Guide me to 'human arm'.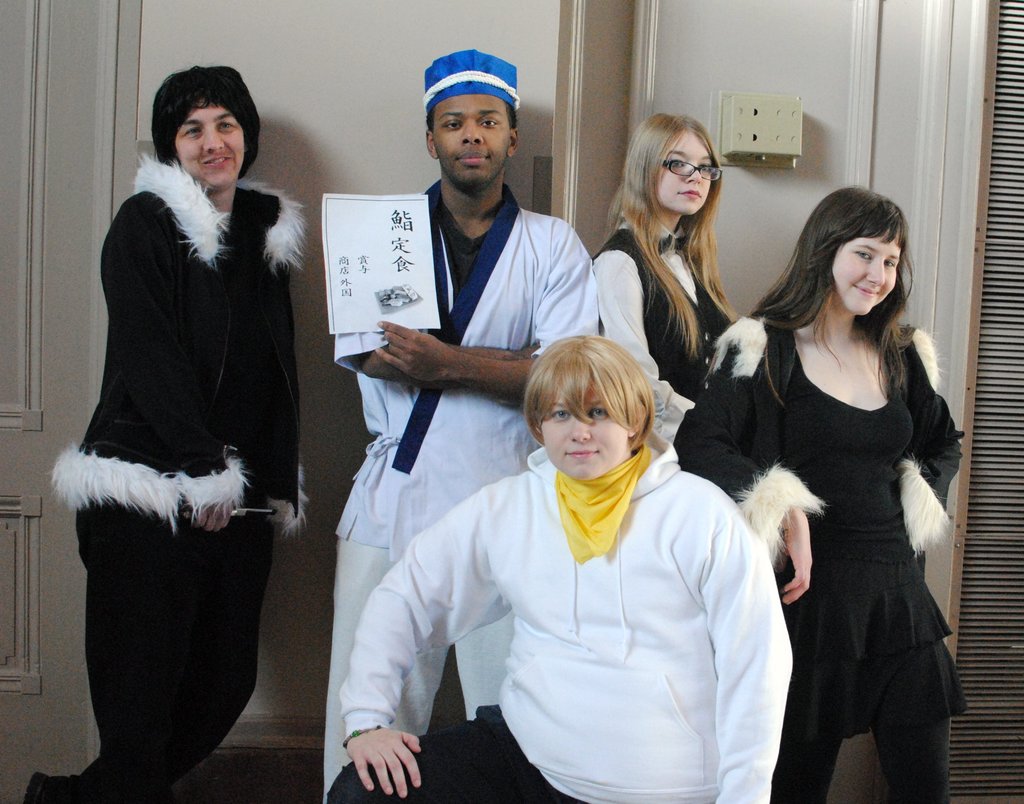
Guidance: [left=345, top=490, right=509, bottom=794].
